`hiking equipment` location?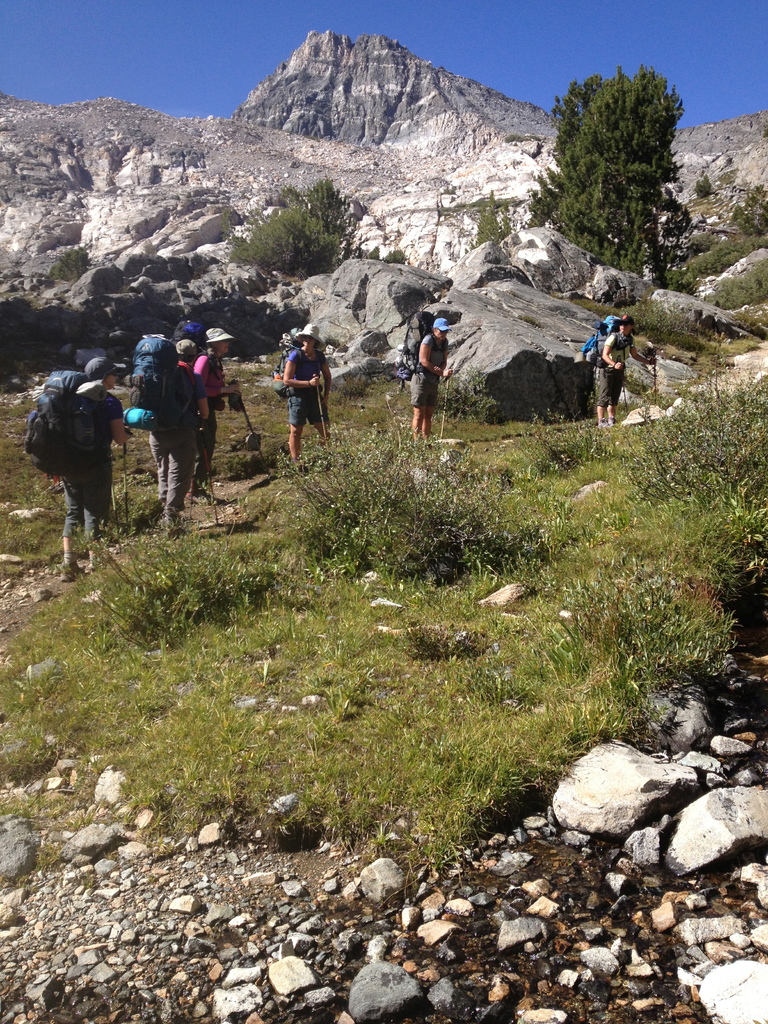
620,359,628,419
